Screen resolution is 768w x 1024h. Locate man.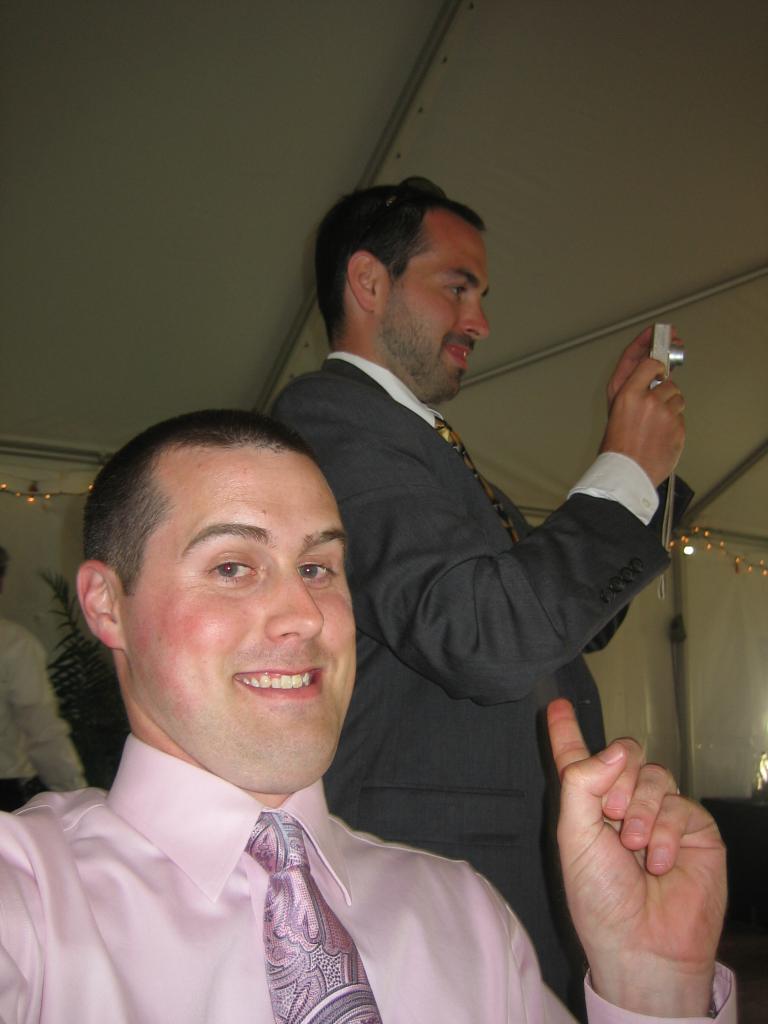
rect(263, 176, 692, 1023).
